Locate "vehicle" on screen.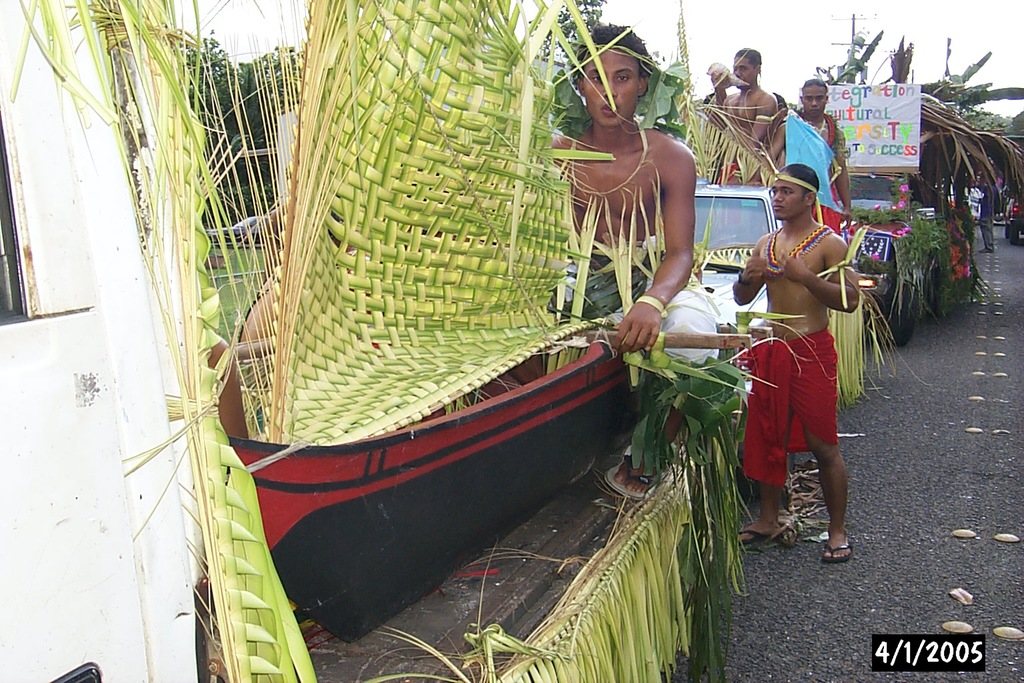
On screen at [1003, 189, 1023, 246].
